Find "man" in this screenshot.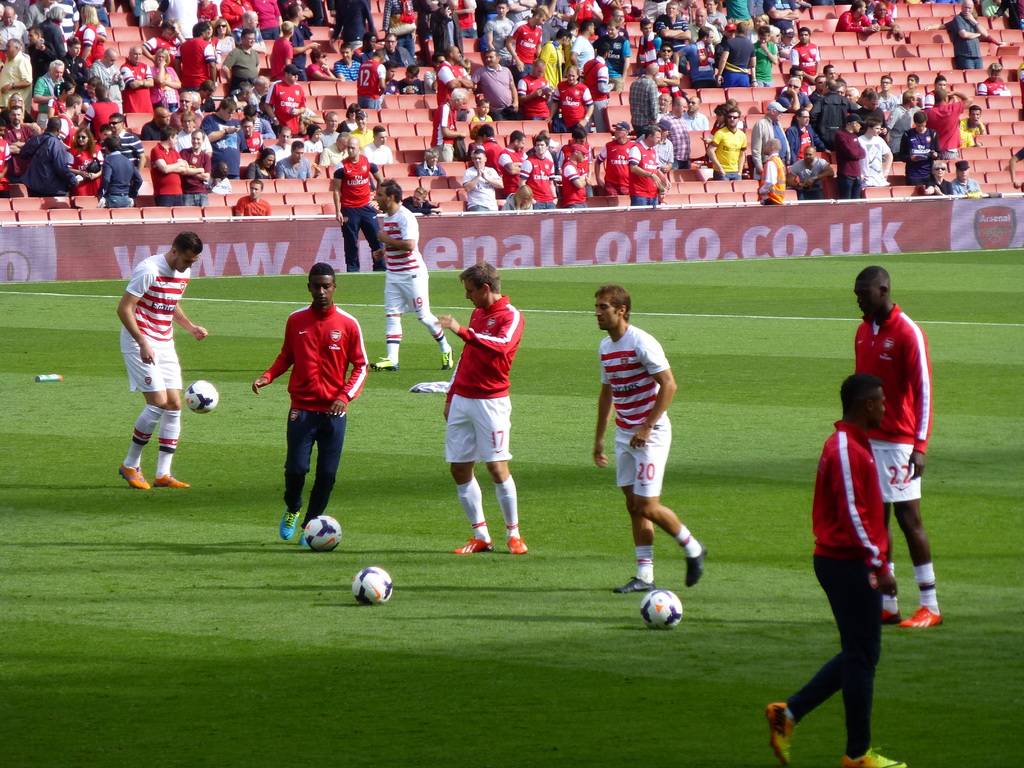
The bounding box for "man" is [97,133,137,200].
